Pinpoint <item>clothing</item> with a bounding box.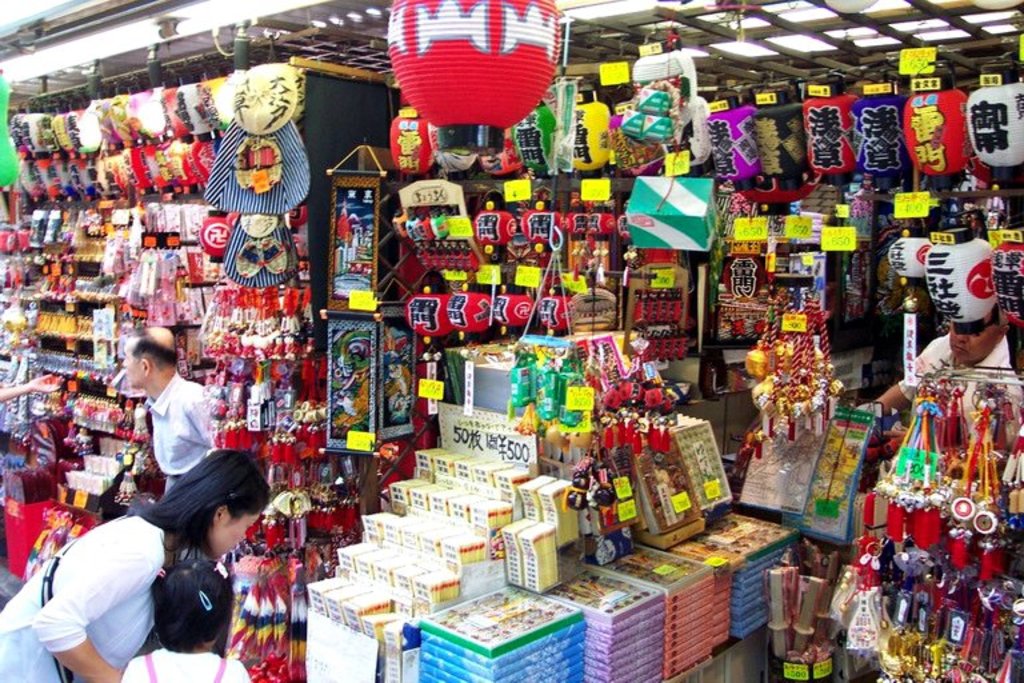
{"left": 140, "top": 372, "right": 229, "bottom": 496}.
